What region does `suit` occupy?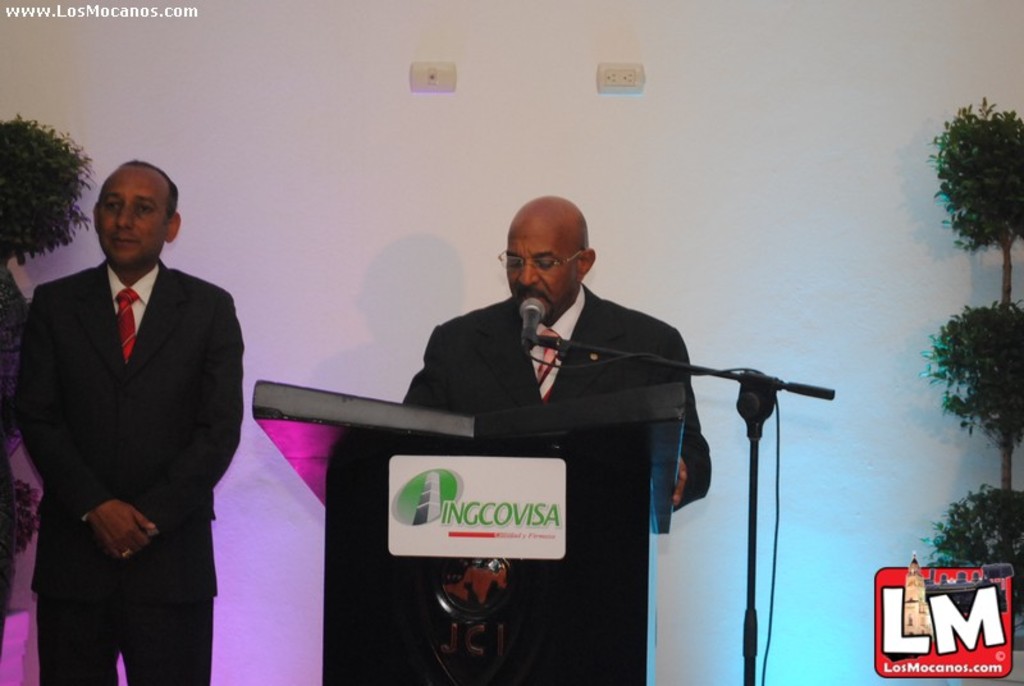
rect(15, 170, 251, 673).
